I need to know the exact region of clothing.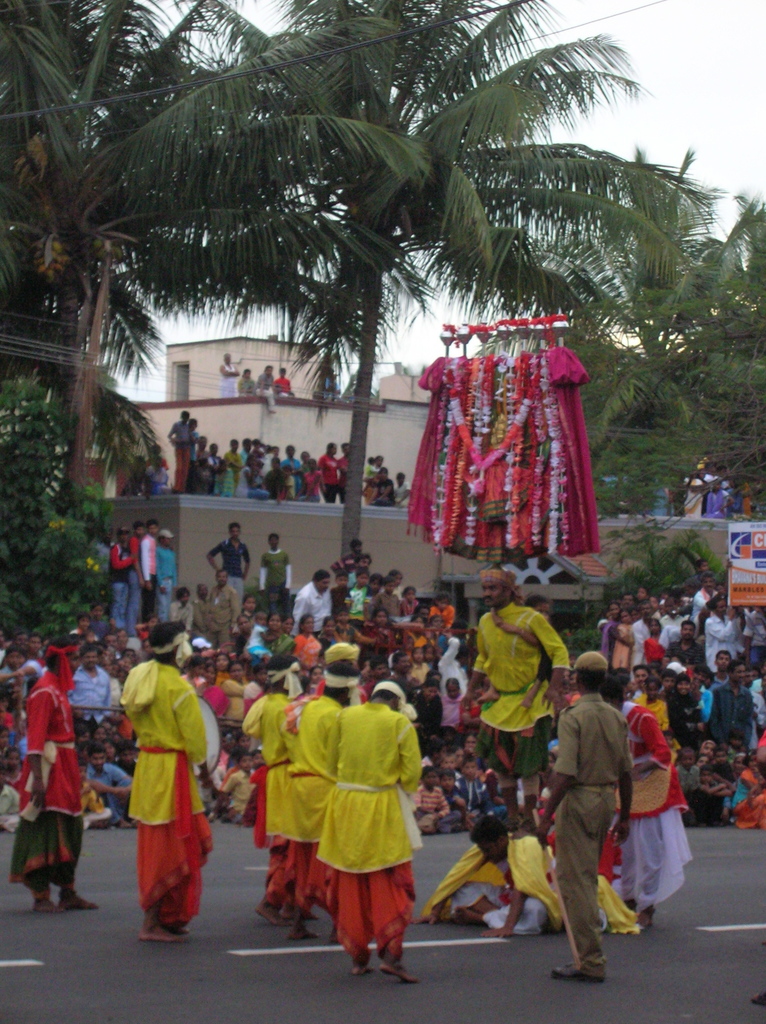
Region: (109,650,227,899).
